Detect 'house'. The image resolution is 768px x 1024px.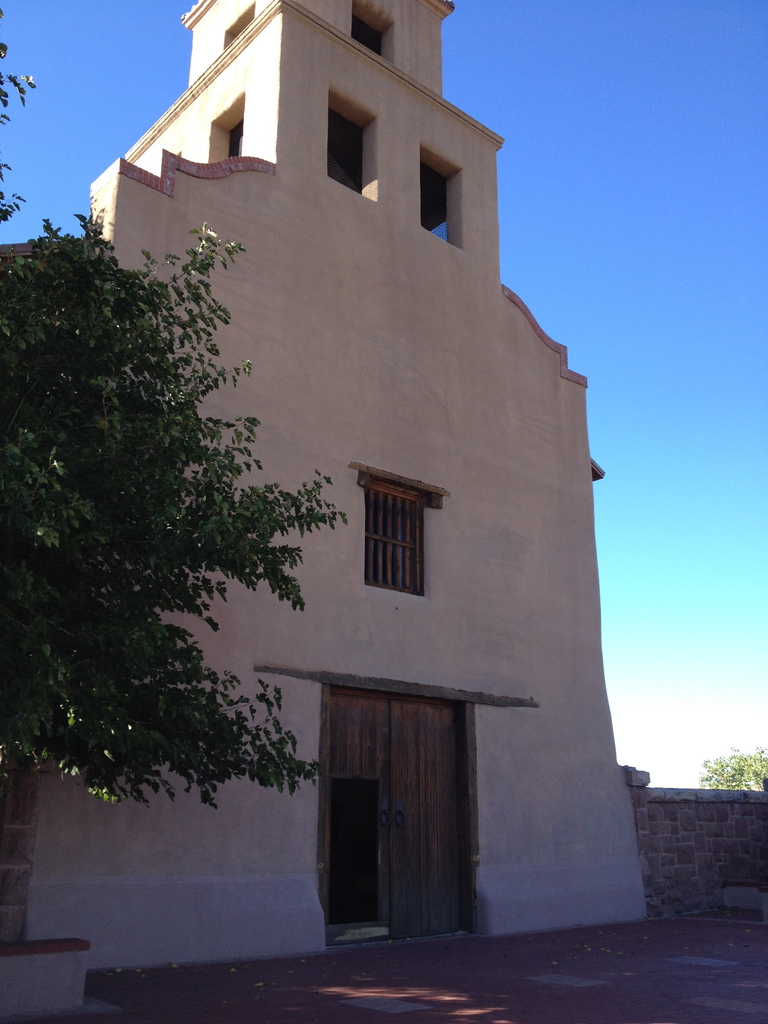
bbox=[0, 745, 38, 941].
